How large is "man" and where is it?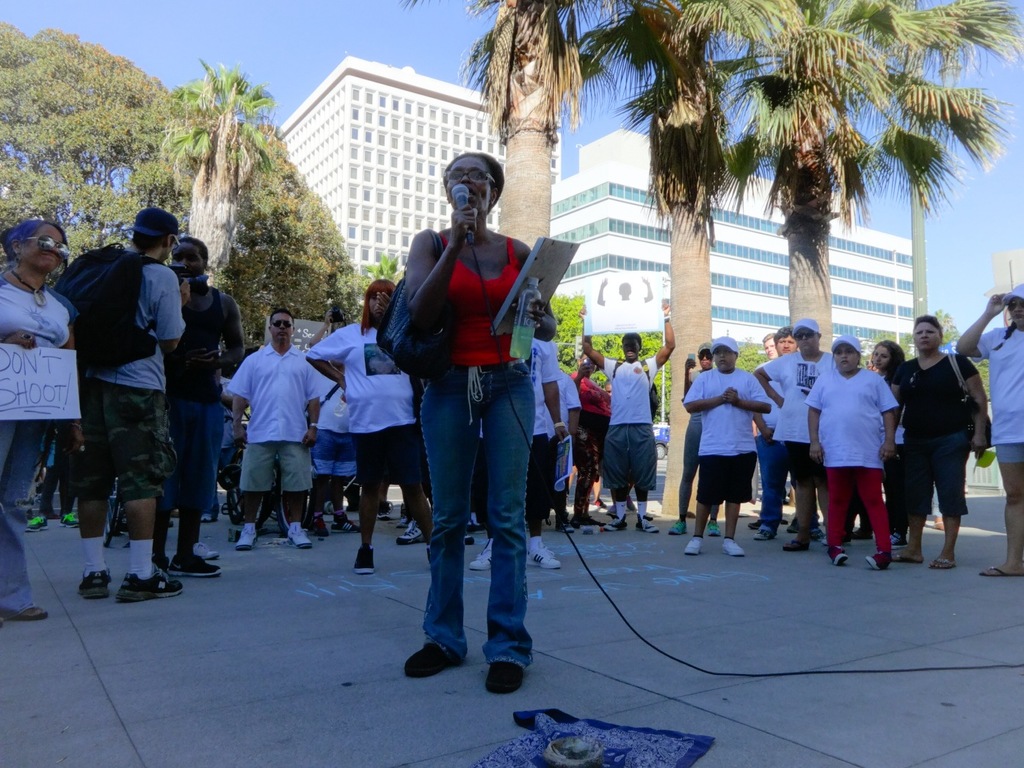
Bounding box: bbox=(307, 374, 357, 537).
